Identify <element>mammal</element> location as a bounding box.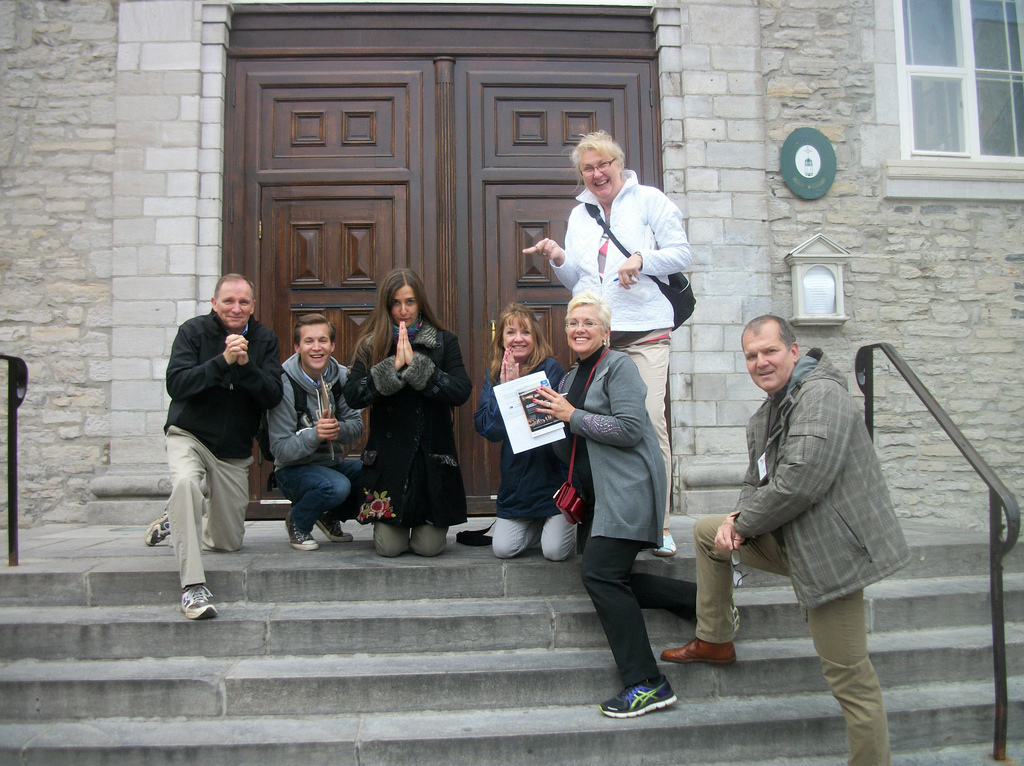
663,309,908,765.
